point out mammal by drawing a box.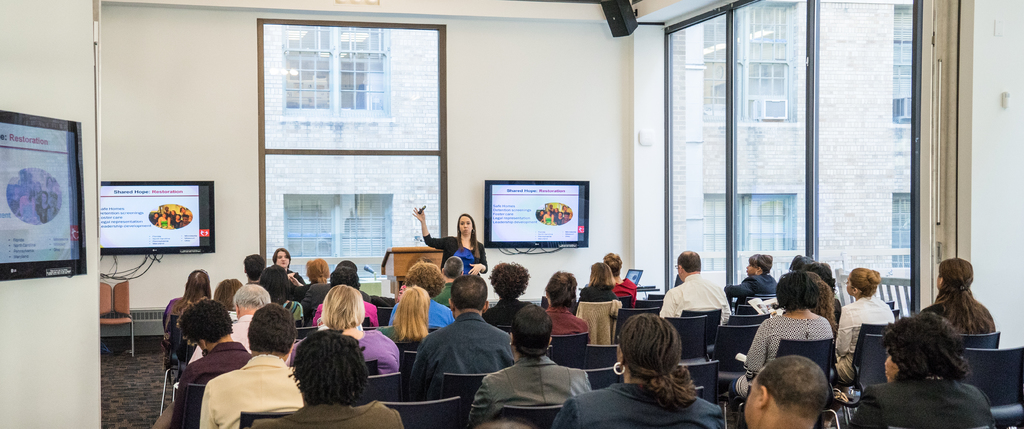
<box>257,330,404,428</box>.
